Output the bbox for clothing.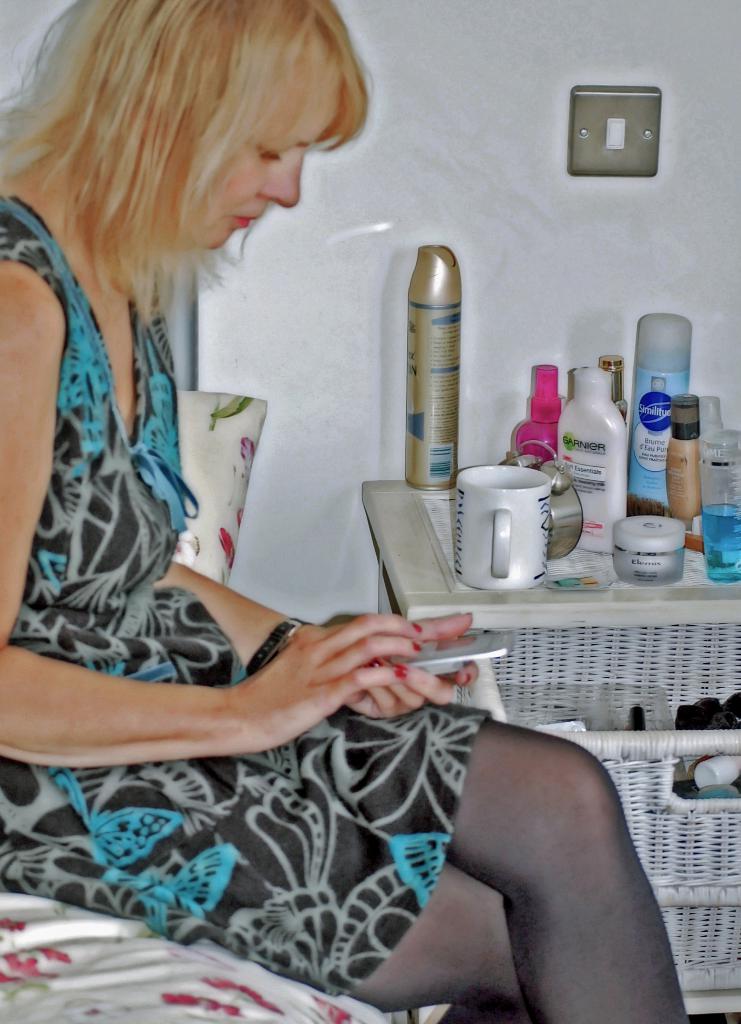
<bbox>0, 194, 497, 1000</bbox>.
